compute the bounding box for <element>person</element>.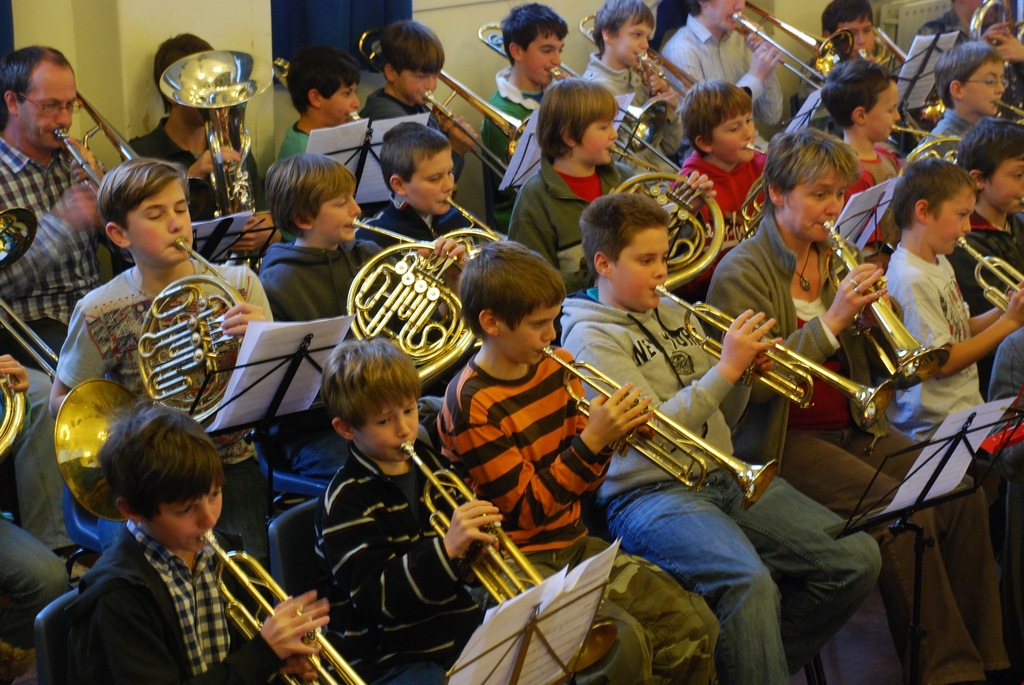
<box>586,0,680,125</box>.
